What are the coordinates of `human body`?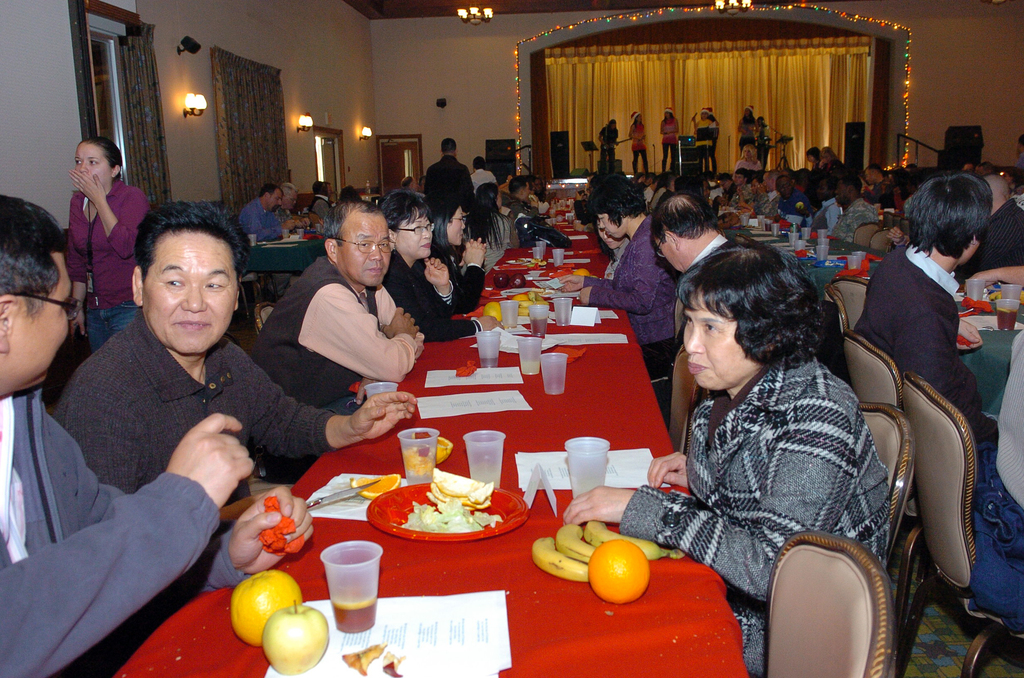
left=307, top=195, right=332, bottom=218.
